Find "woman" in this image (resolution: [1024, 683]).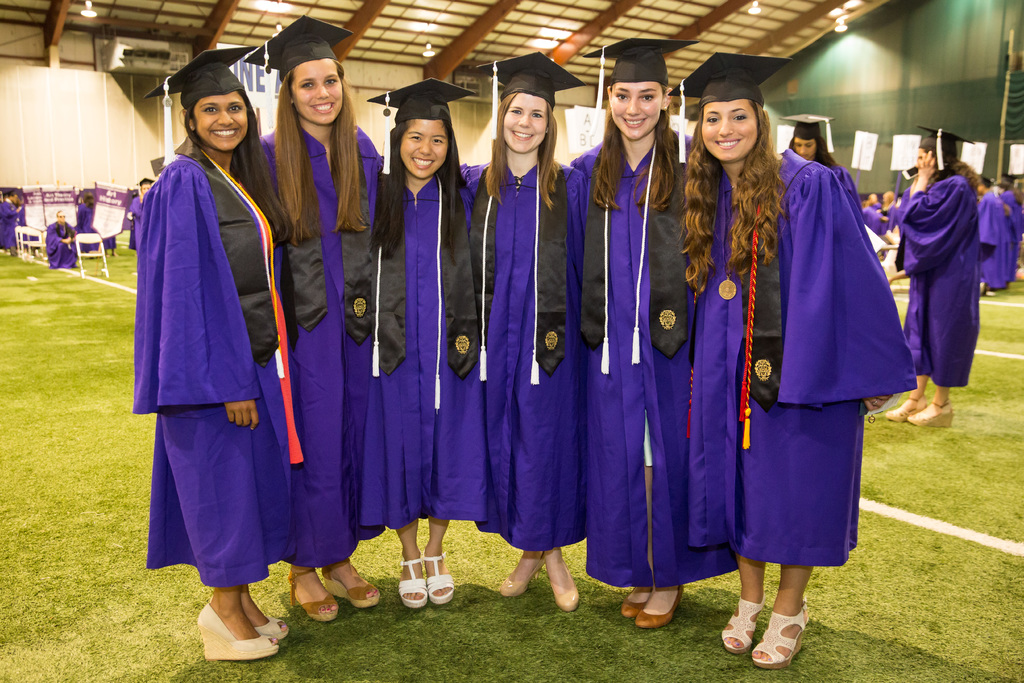
<bbox>454, 50, 583, 621</bbox>.
